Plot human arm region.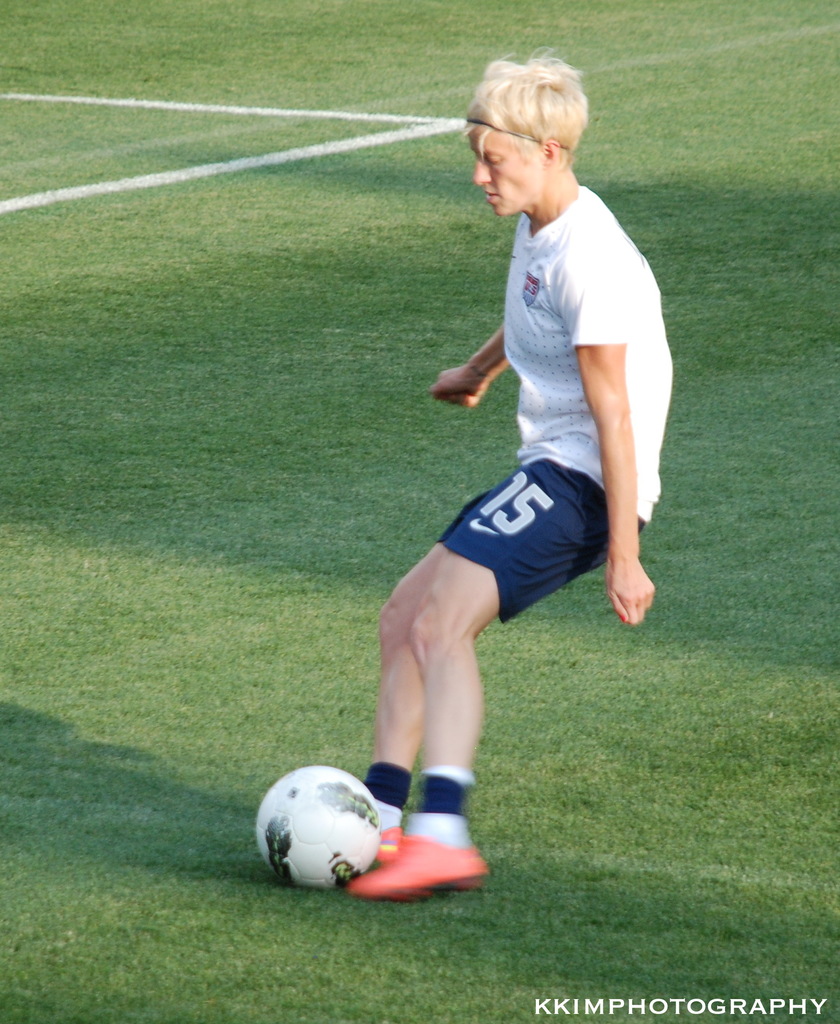
Plotted at rect(425, 328, 522, 414).
